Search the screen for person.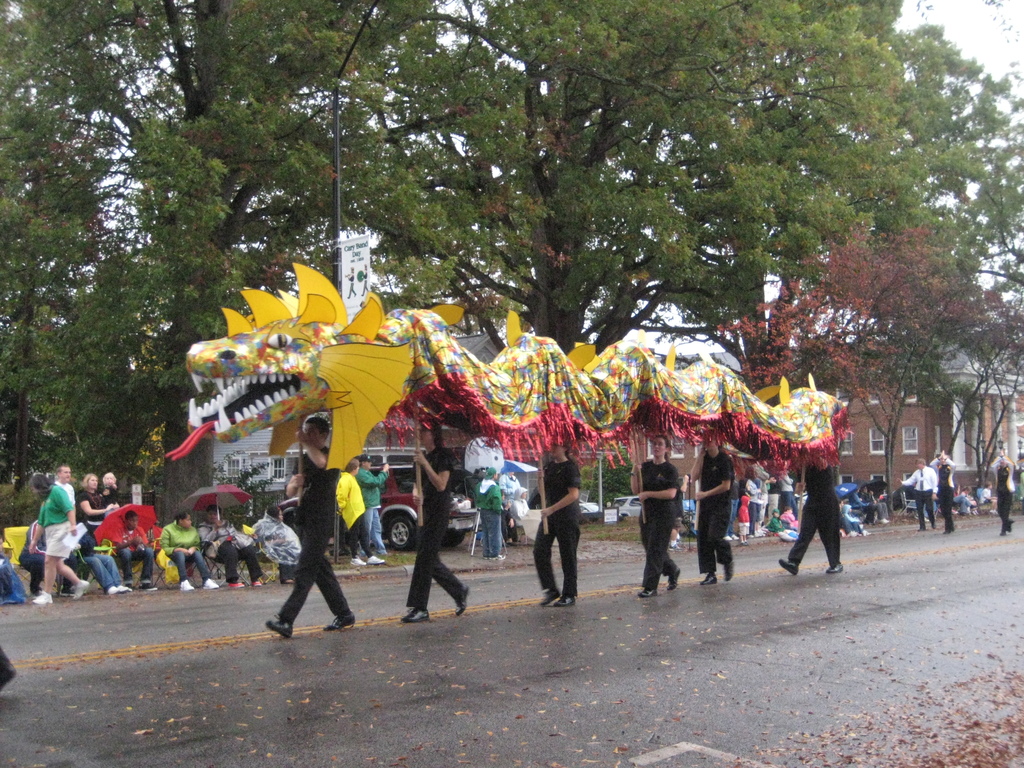
Found at {"left": 699, "top": 425, "right": 733, "bottom": 586}.
